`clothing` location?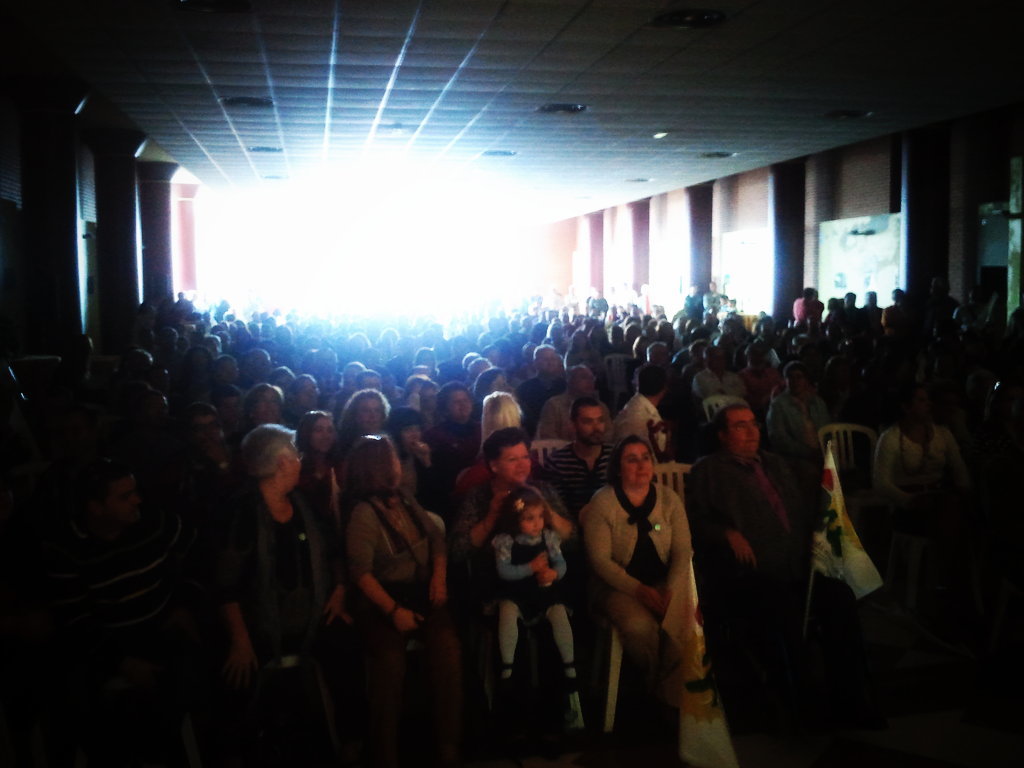
586:436:718:719
